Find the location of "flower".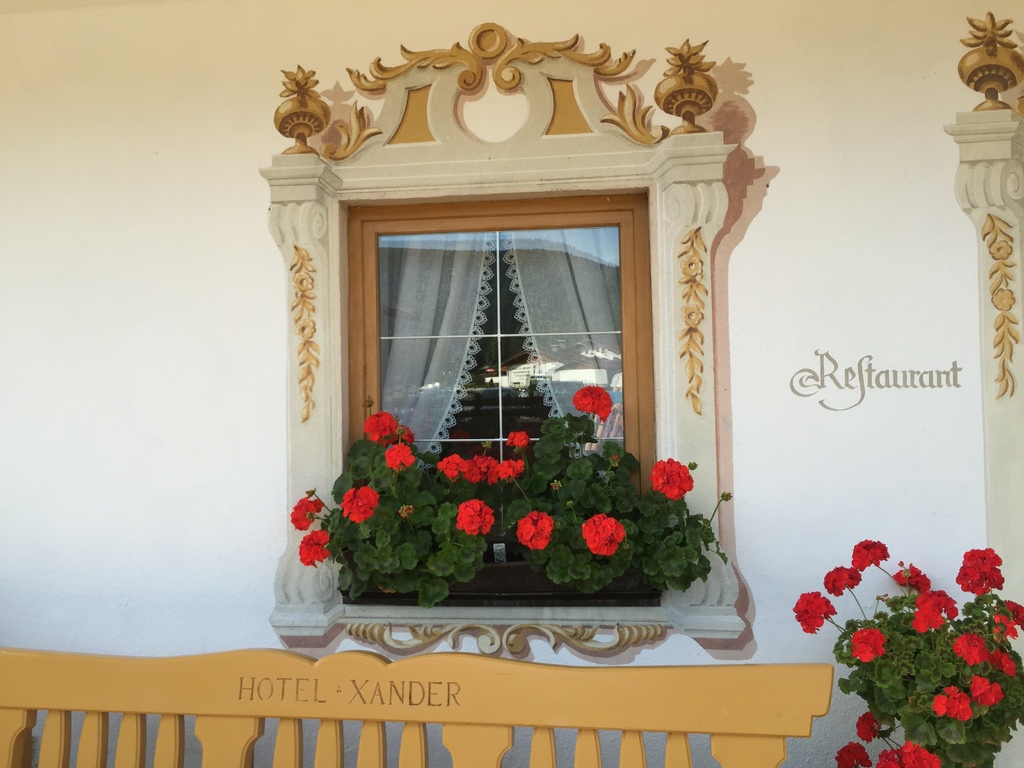
Location: {"left": 399, "top": 504, "right": 415, "bottom": 516}.
